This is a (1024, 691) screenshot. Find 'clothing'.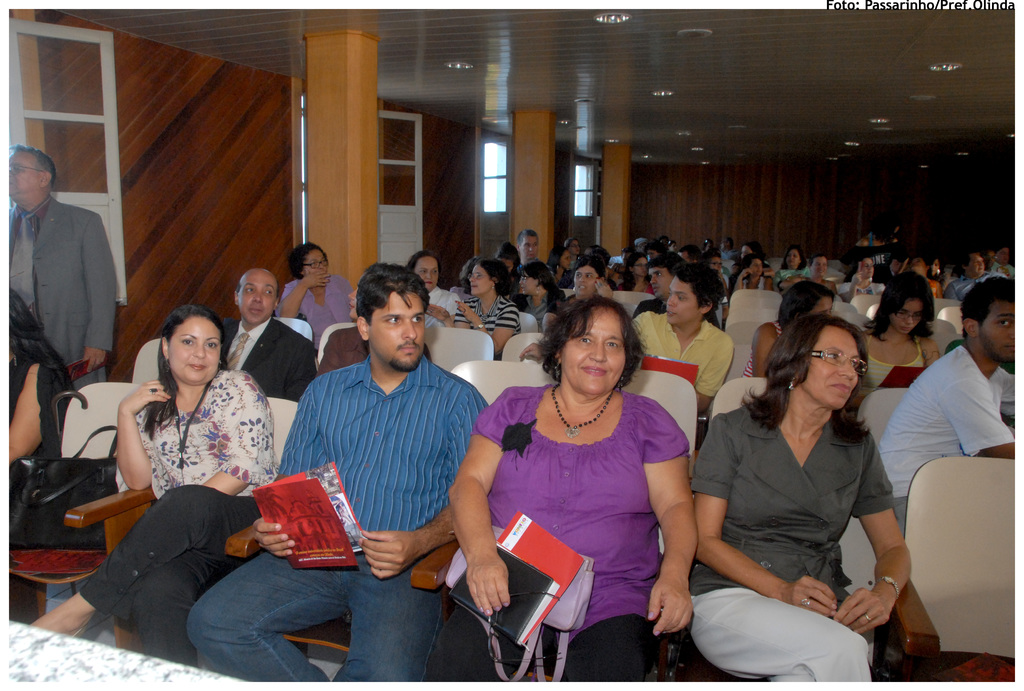
Bounding box: <region>75, 368, 276, 663</region>.
